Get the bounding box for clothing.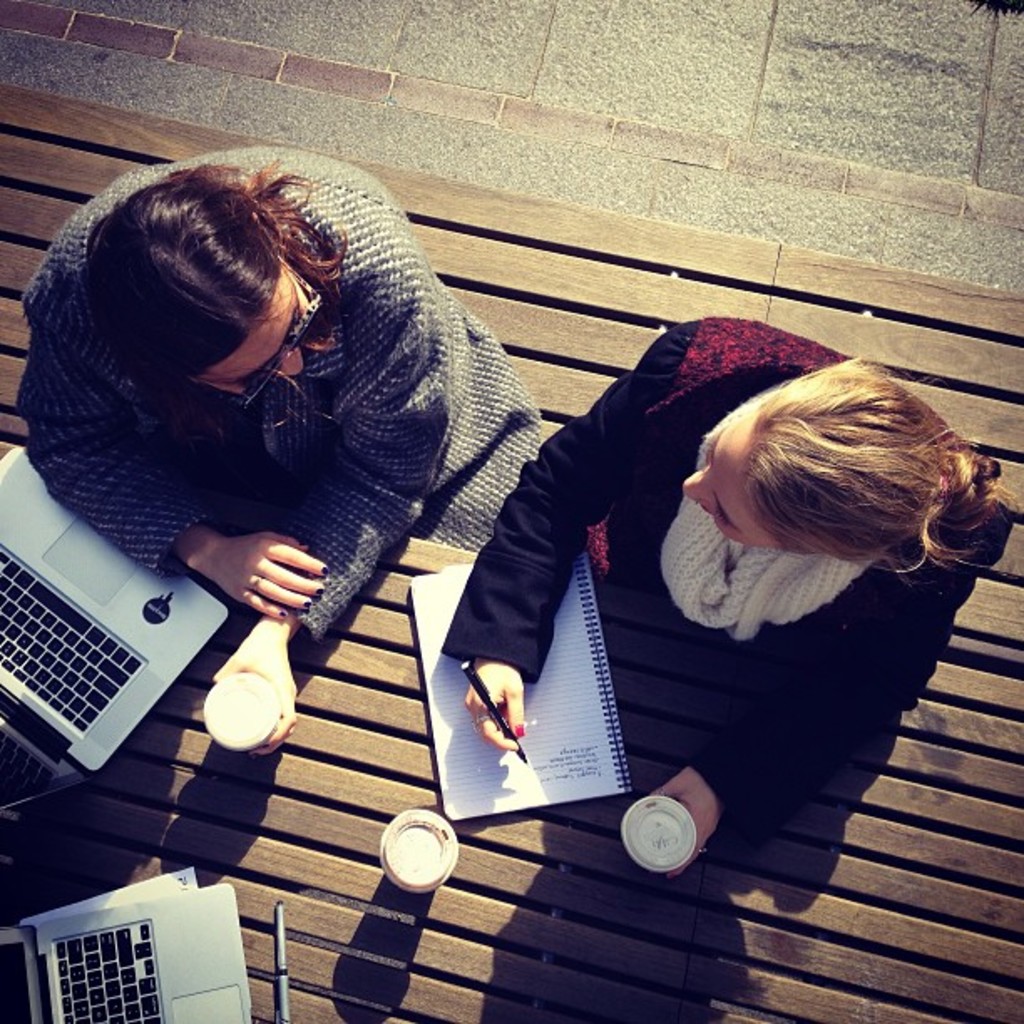
440/320/1012/838.
